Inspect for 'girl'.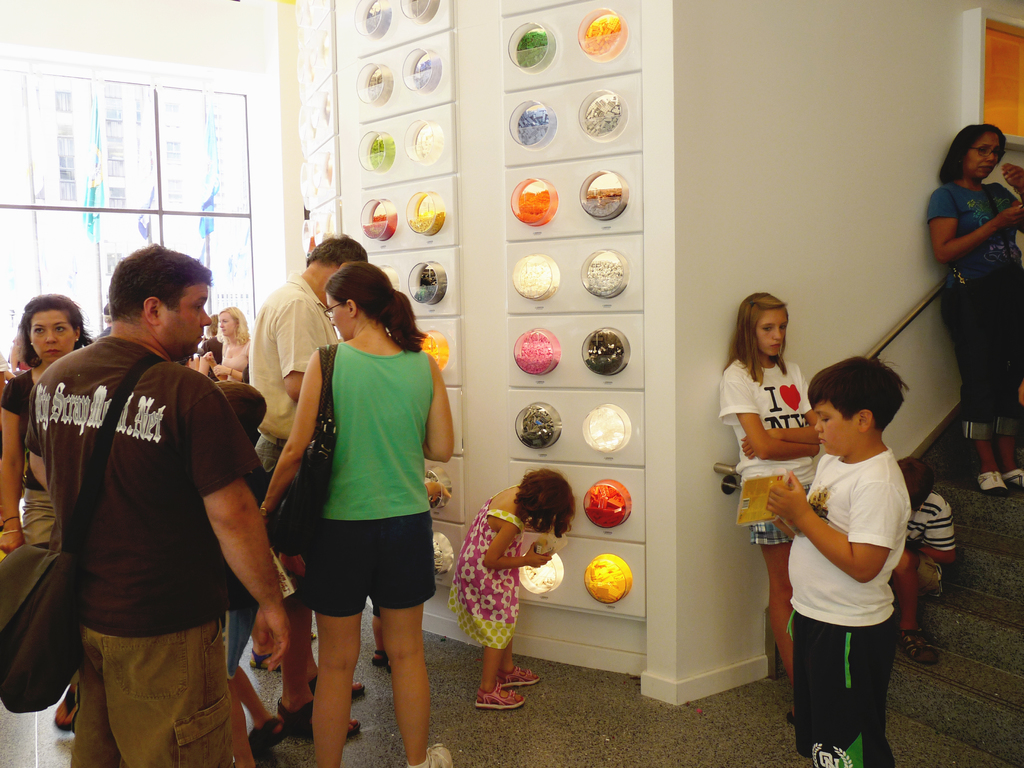
Inspection: x1=719, y1=291, x2=820, y2=680.
